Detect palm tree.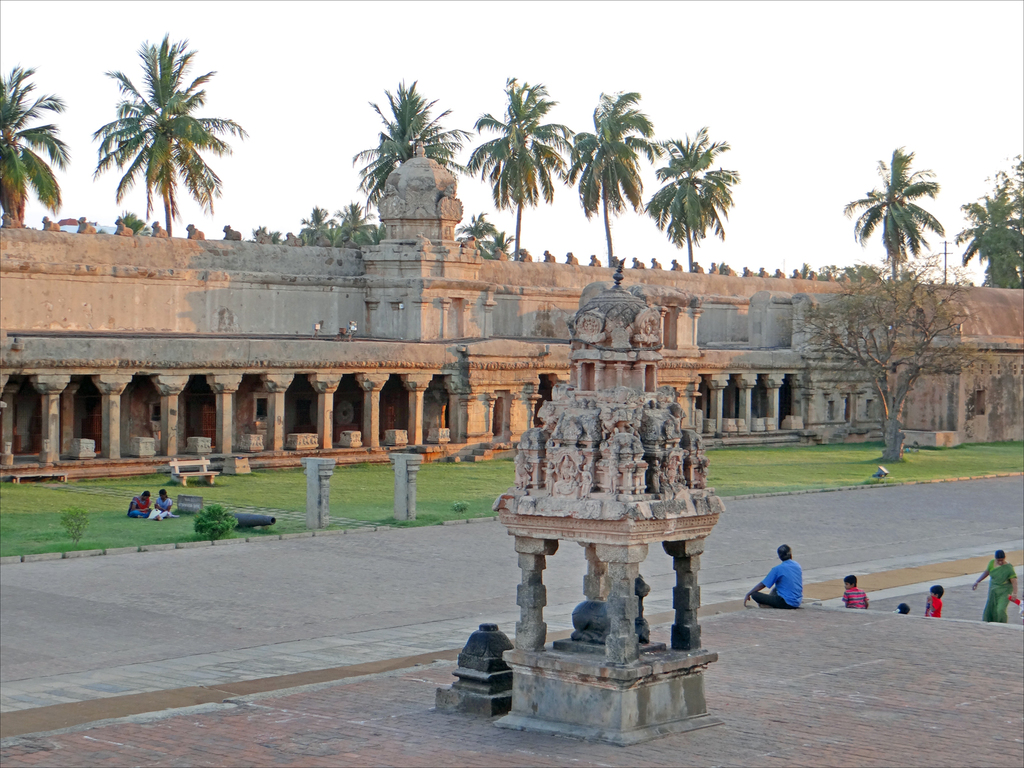
Detected at select_region(649, 128, 730, 273).
